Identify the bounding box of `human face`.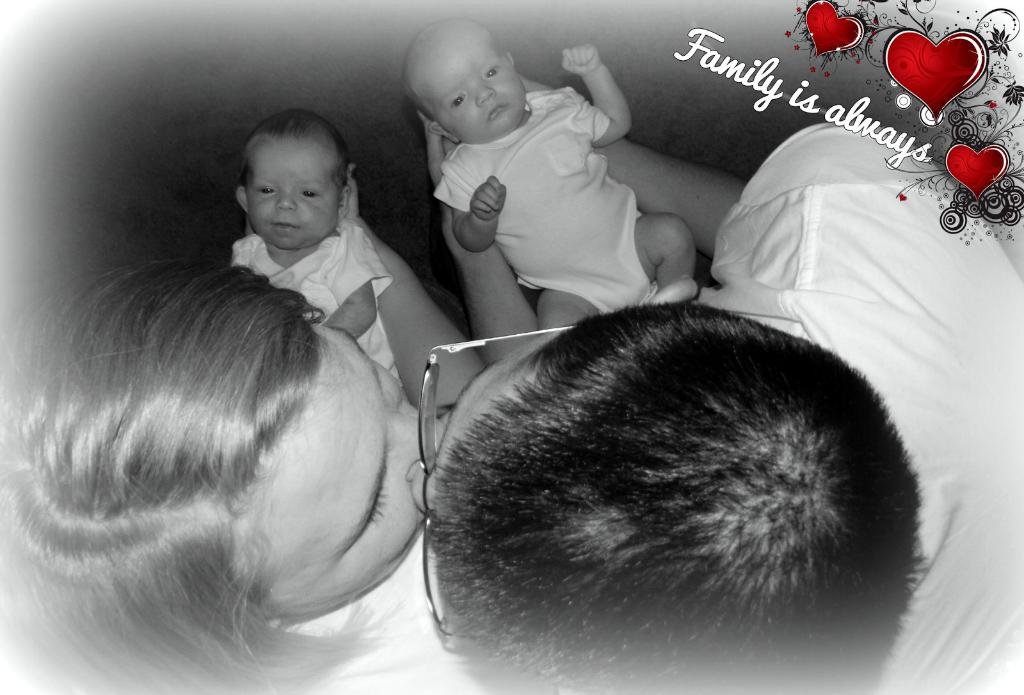
[412, 326, 559, 513].
